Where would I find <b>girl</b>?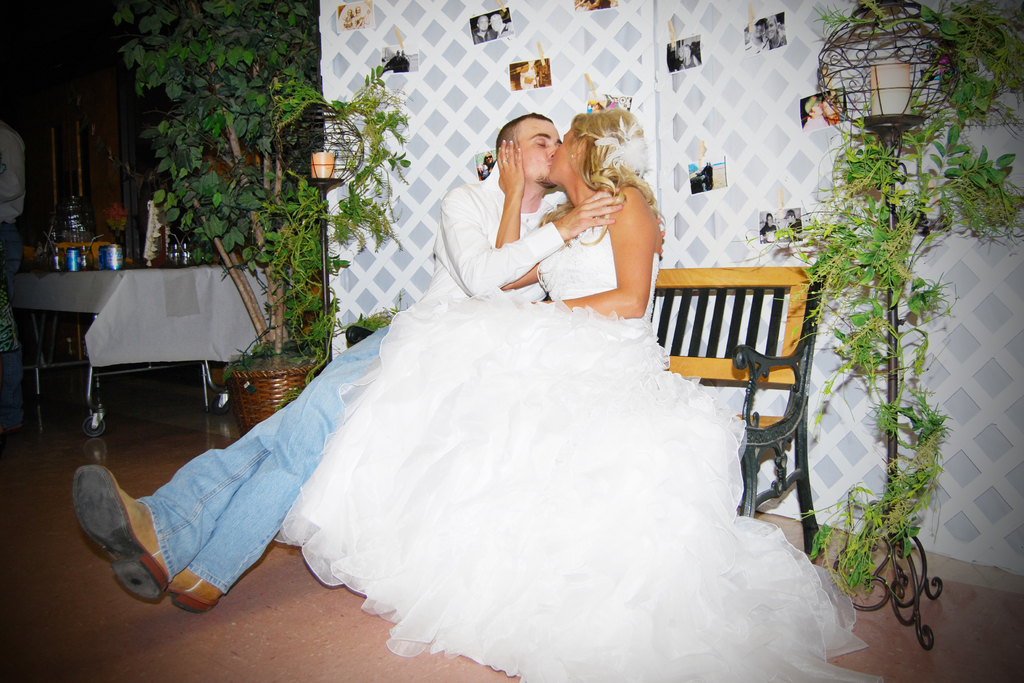
At rect(283, 107, 883, 682).
